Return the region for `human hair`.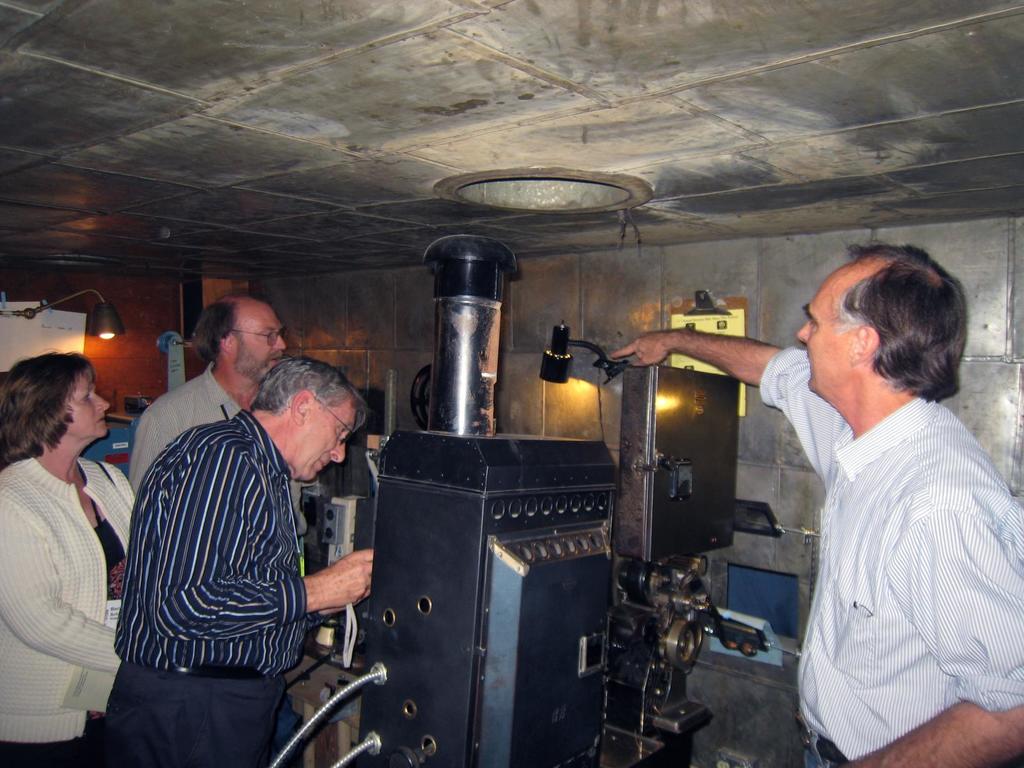
rect(8, 356, 94, 487).
